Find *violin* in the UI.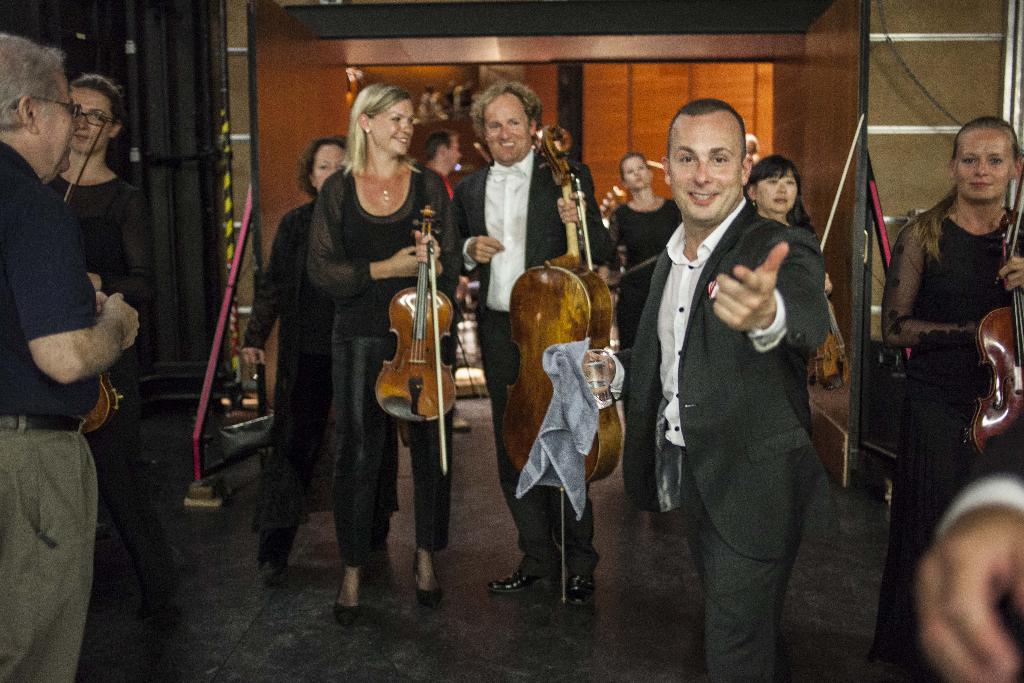
UI element at 82/105/125/434.
